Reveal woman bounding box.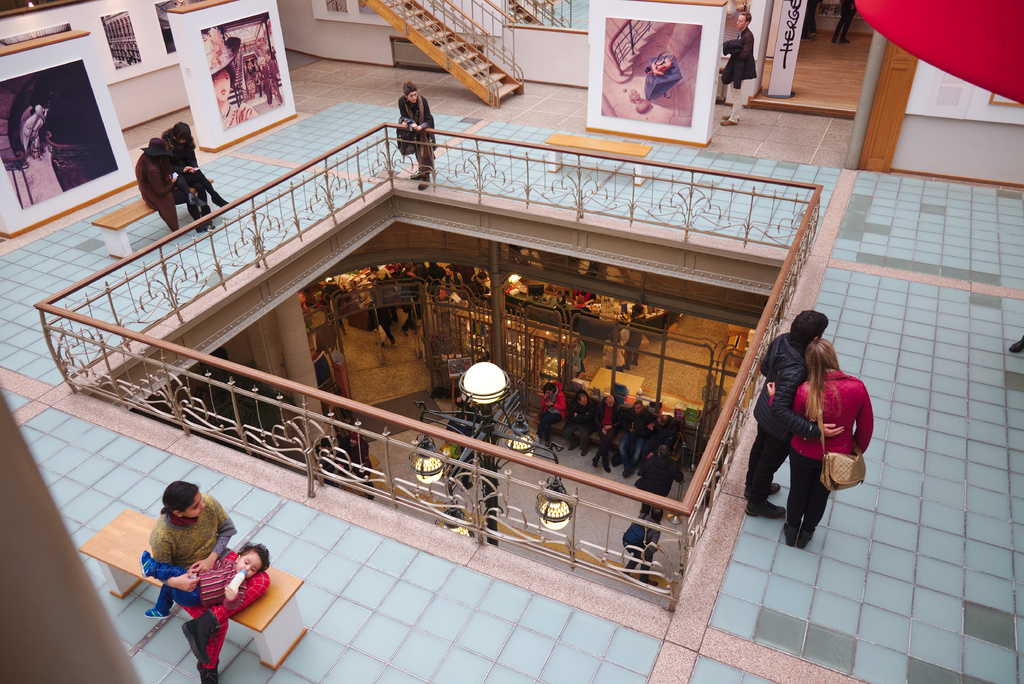
Revealed: bbox=[762, 307, 869, 558].
